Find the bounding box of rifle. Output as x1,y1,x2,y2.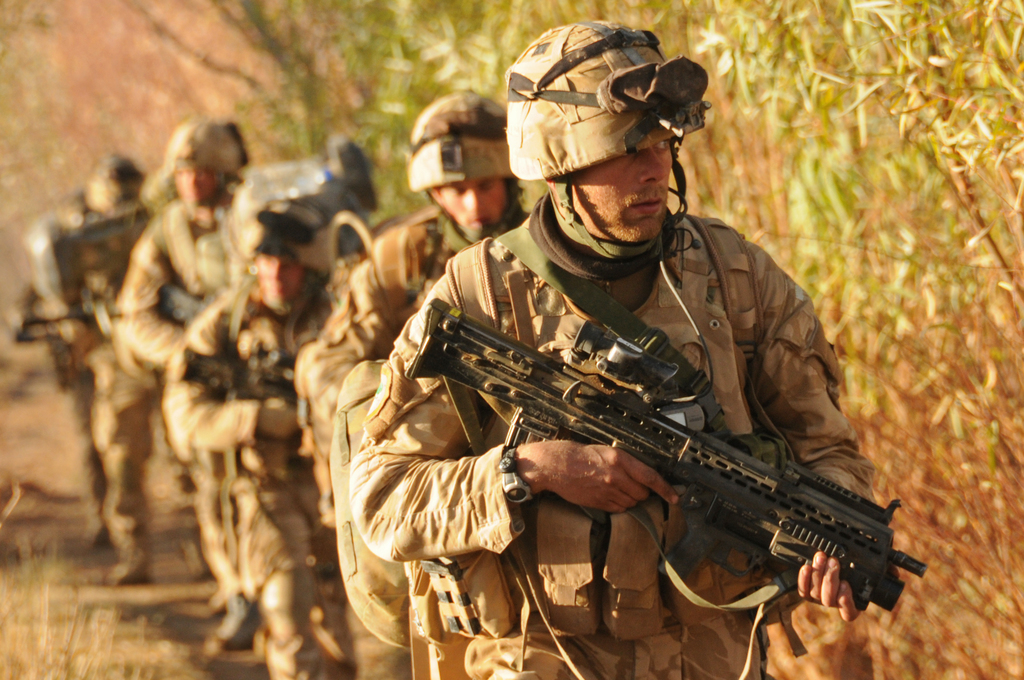
157,277,204,320.
